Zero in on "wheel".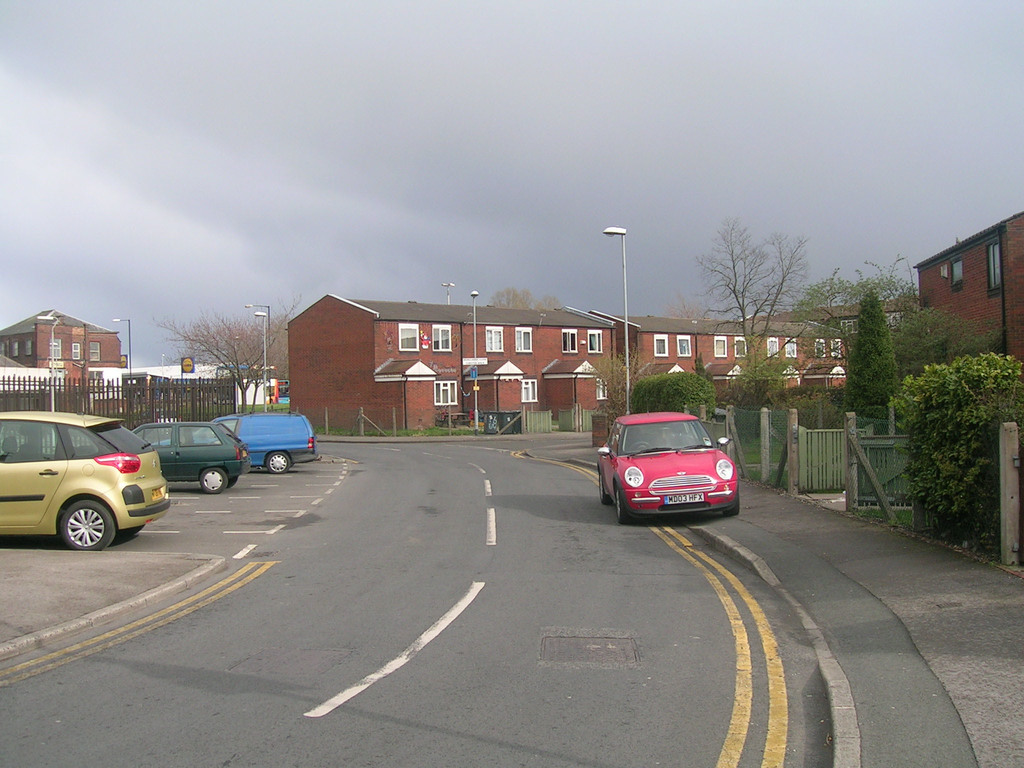
Zeroed in: (60, 499, 116, 550).
